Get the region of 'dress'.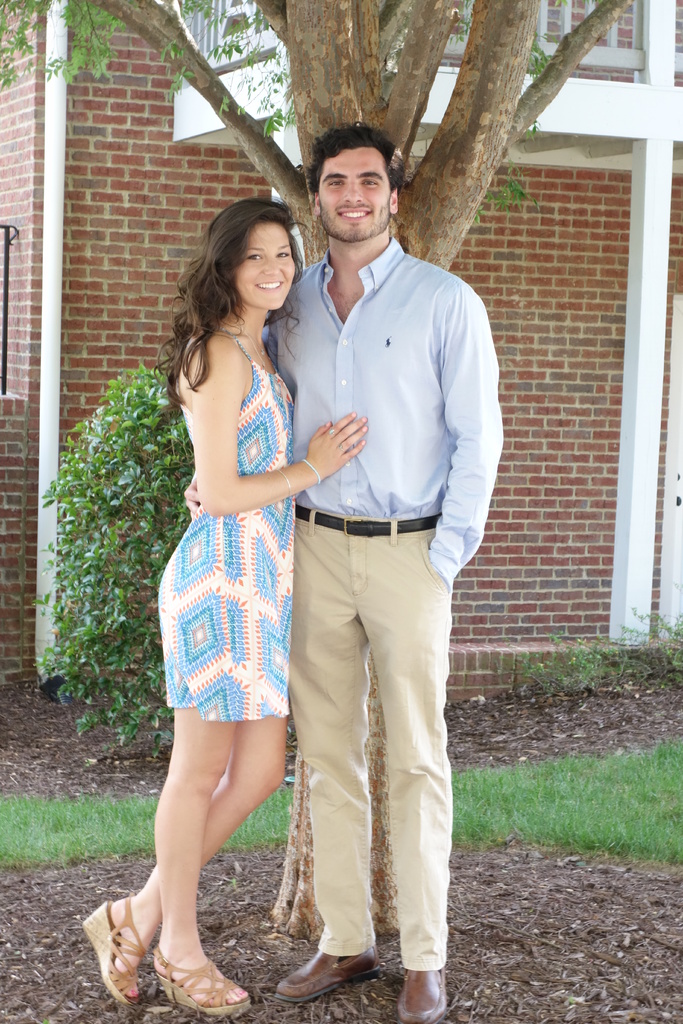
locate(157, 326, 292, 724).
